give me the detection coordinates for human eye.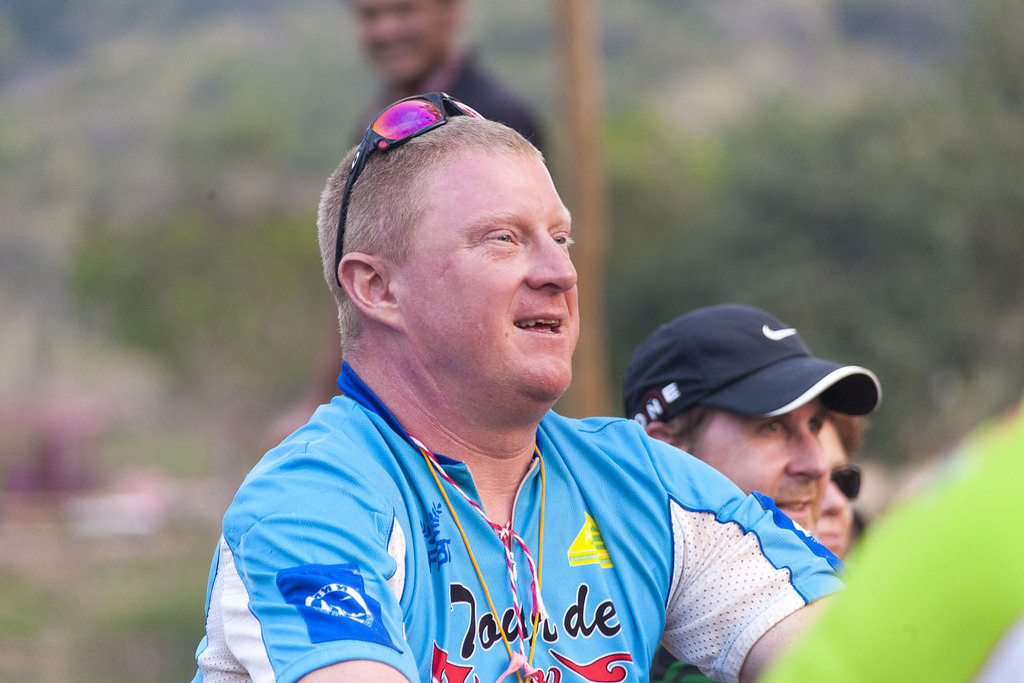
bbox(480, 224, 521, 246).
